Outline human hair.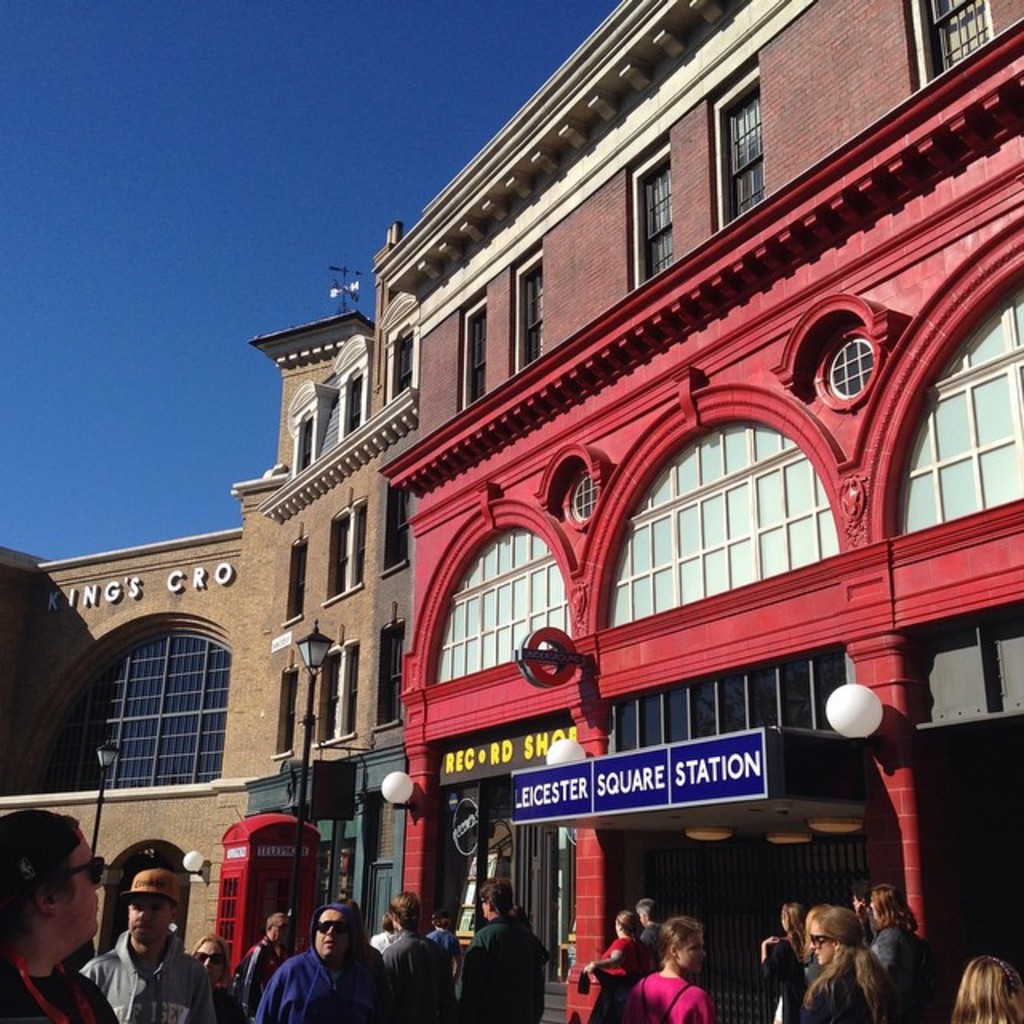
Outline: locate(261, 914, 286, 934).
